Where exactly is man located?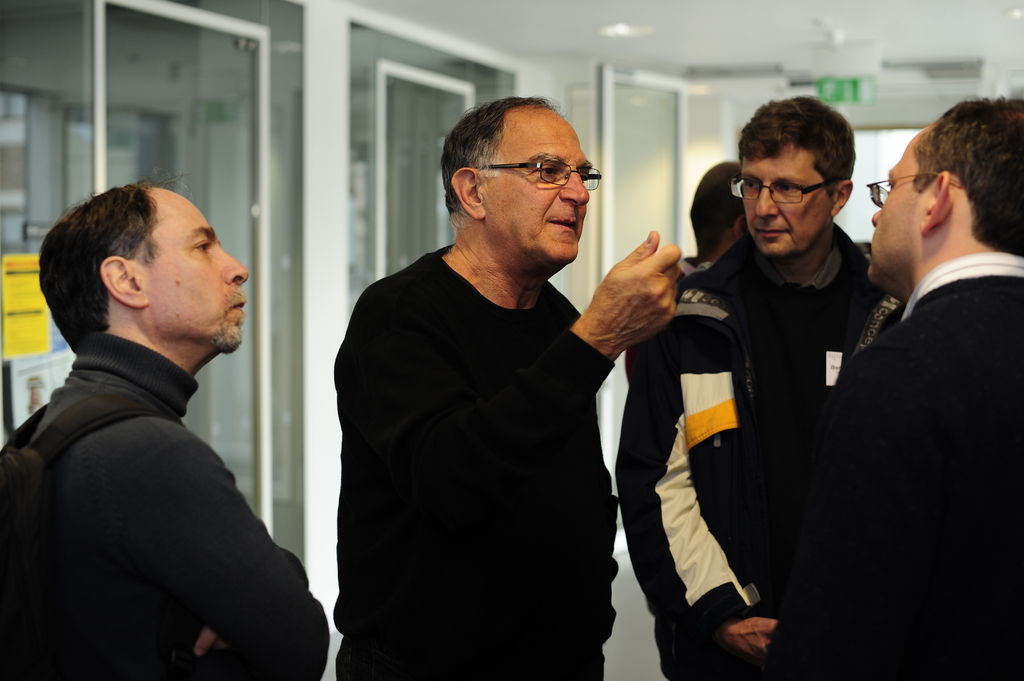
Its bounding box is bbox=(616, 158, 754, 680).
